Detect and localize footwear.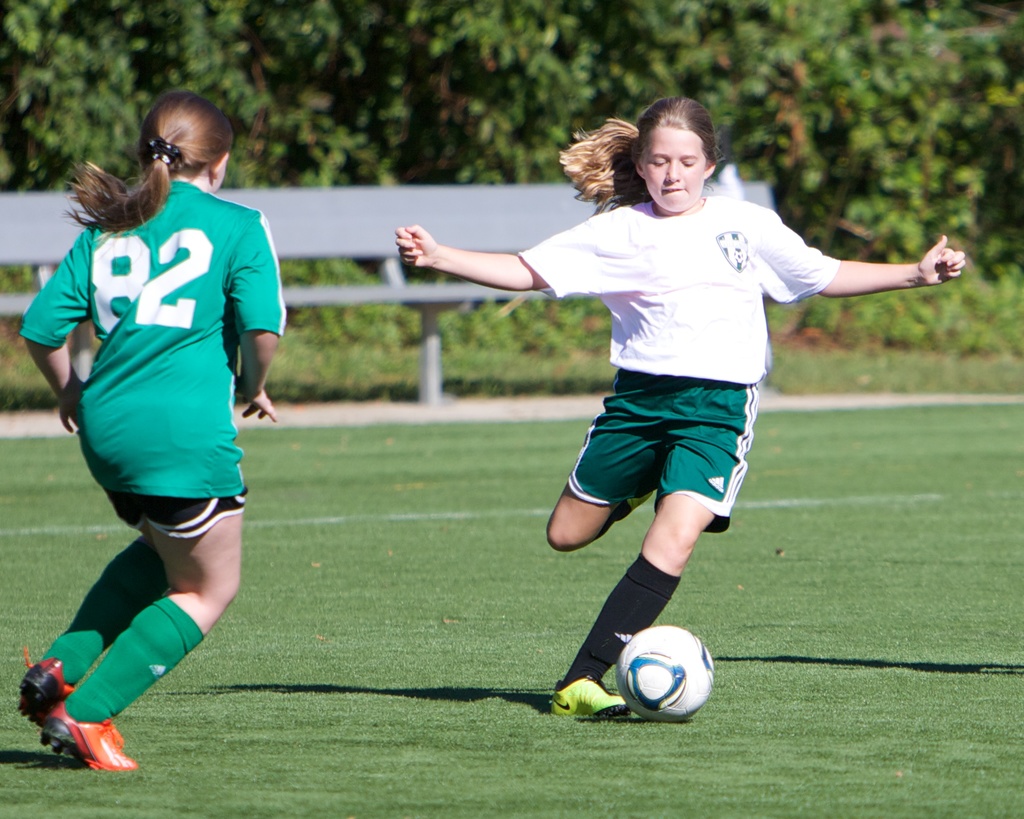
Localized at bbox(546, 678, 630, 718).
